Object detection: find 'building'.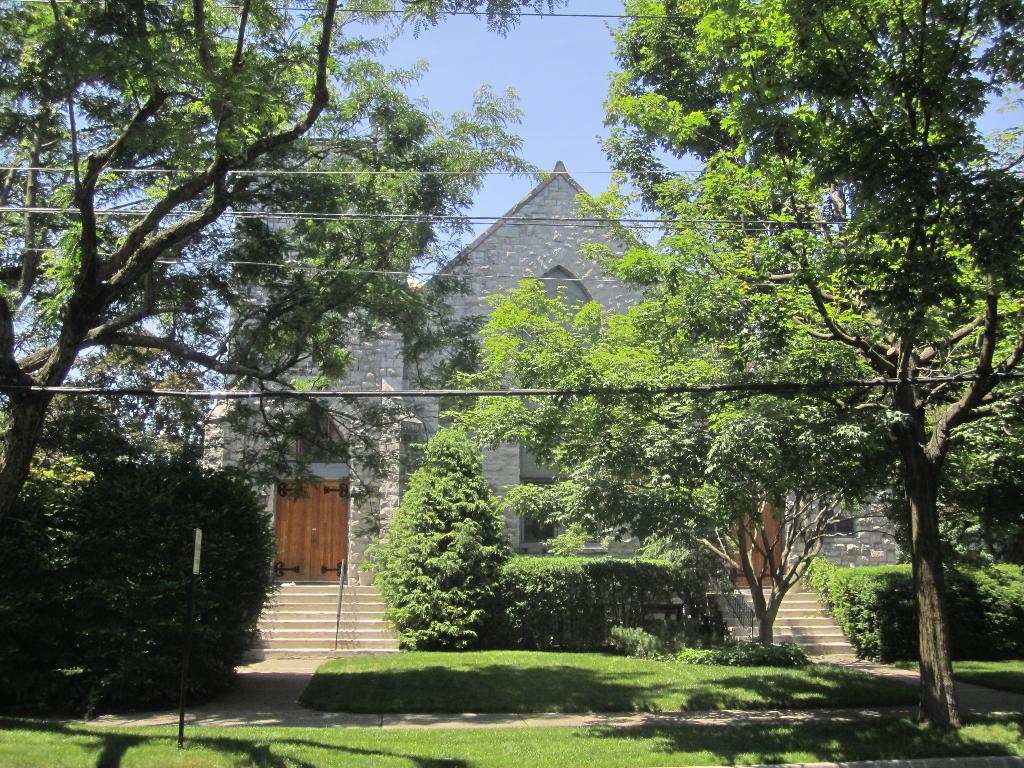
box(203, 109, 903, 660).
